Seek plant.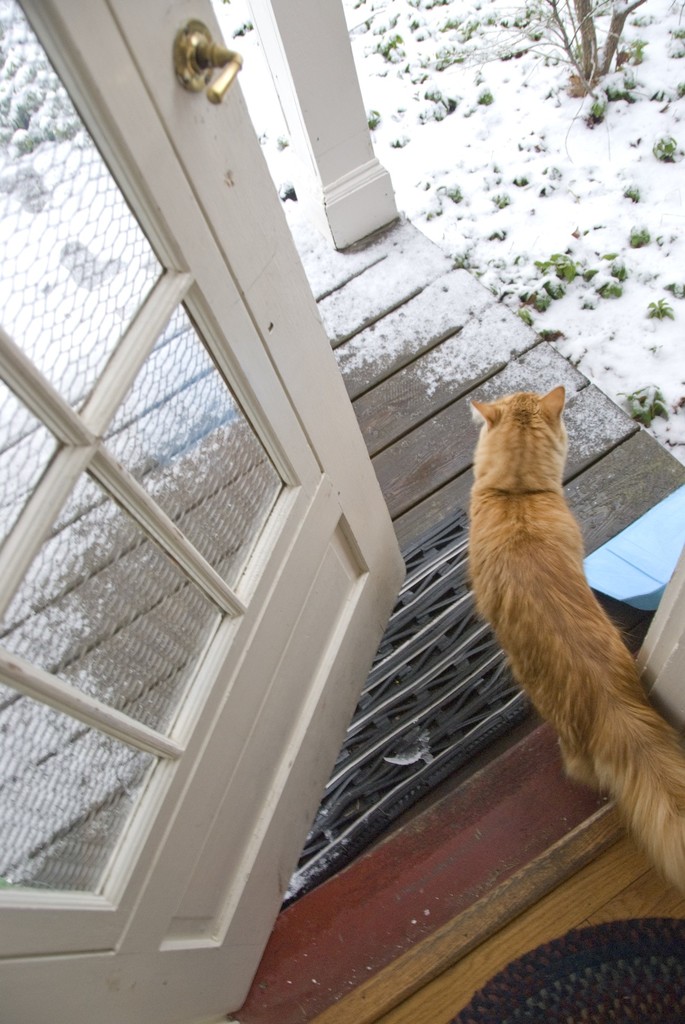
(448, 249, 476, 266).
